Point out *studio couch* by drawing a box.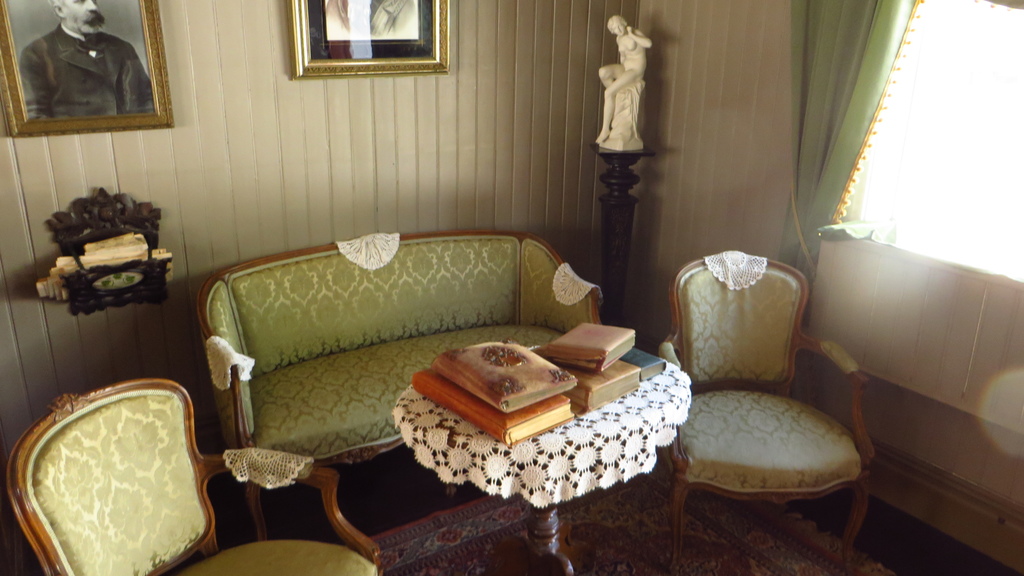
bbox=[198, 227, 605, 478].
